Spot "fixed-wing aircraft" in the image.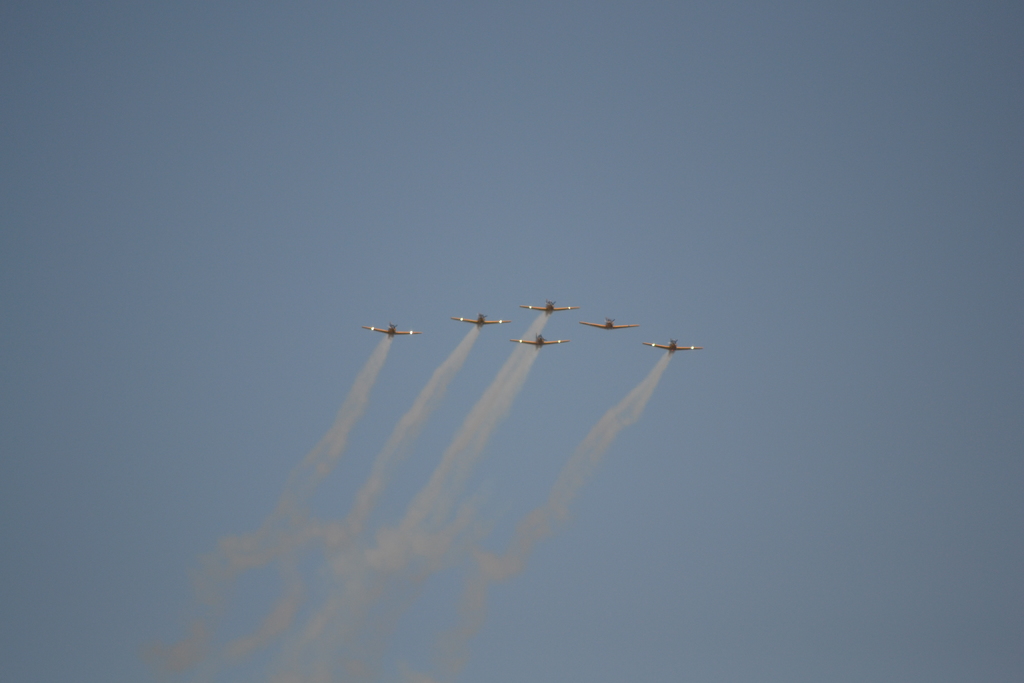
"fixed-wing aircraft" found at rect(362, 320, 426, 338).
